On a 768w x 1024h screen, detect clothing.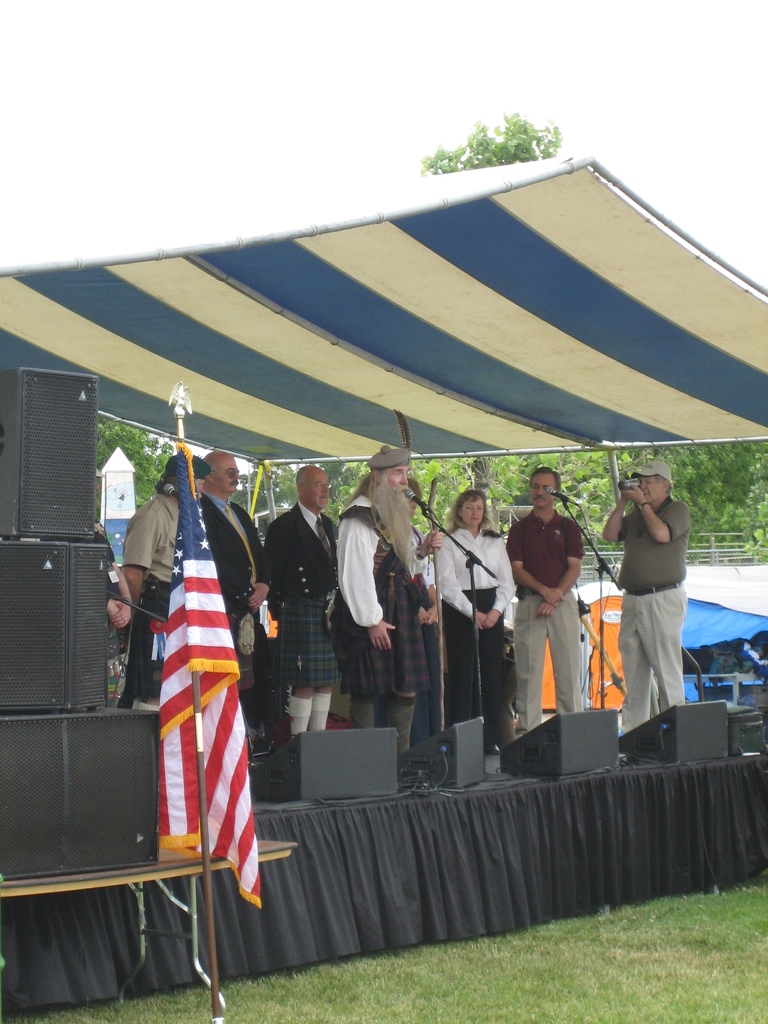
box=[118, 488, 179, 705].
